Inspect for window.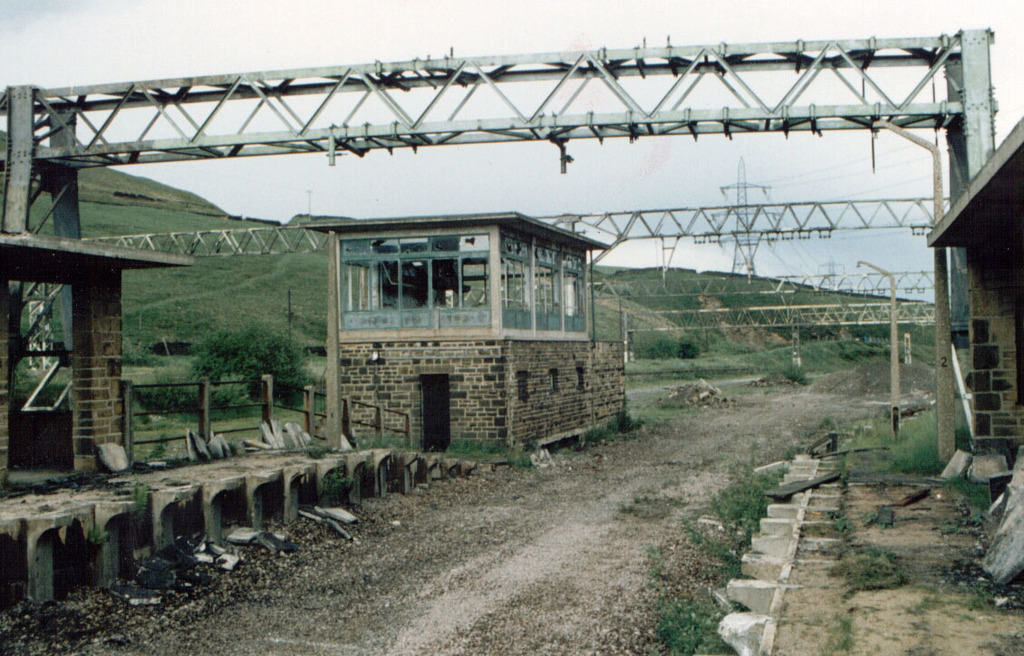
Inspection: x1=567, y1=248, x2=588, y2=330.
